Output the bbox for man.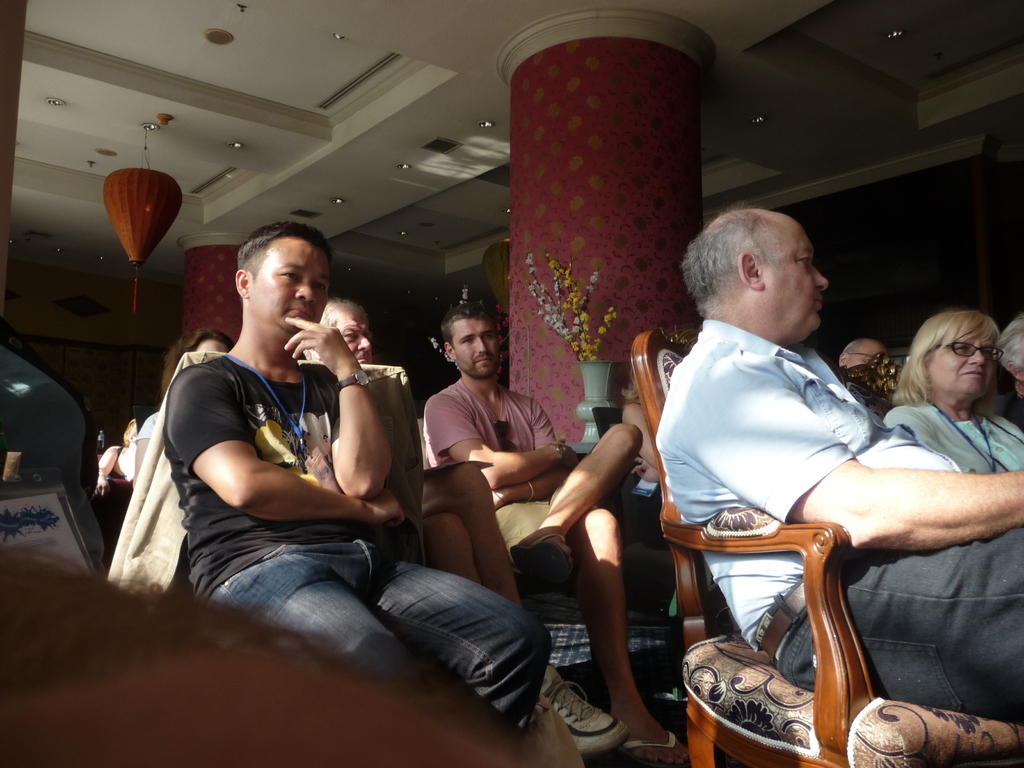
x1=833, y1=340, x2=892, y2=369.
